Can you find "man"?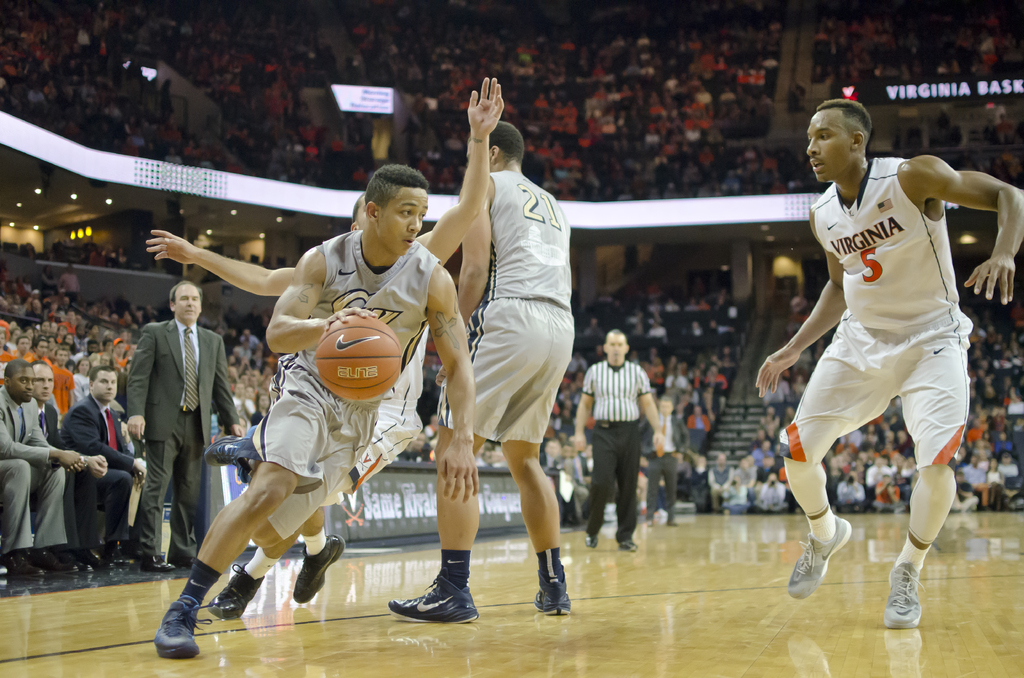
Yes, bounding box: BBox(576, 328, 667, 552).
